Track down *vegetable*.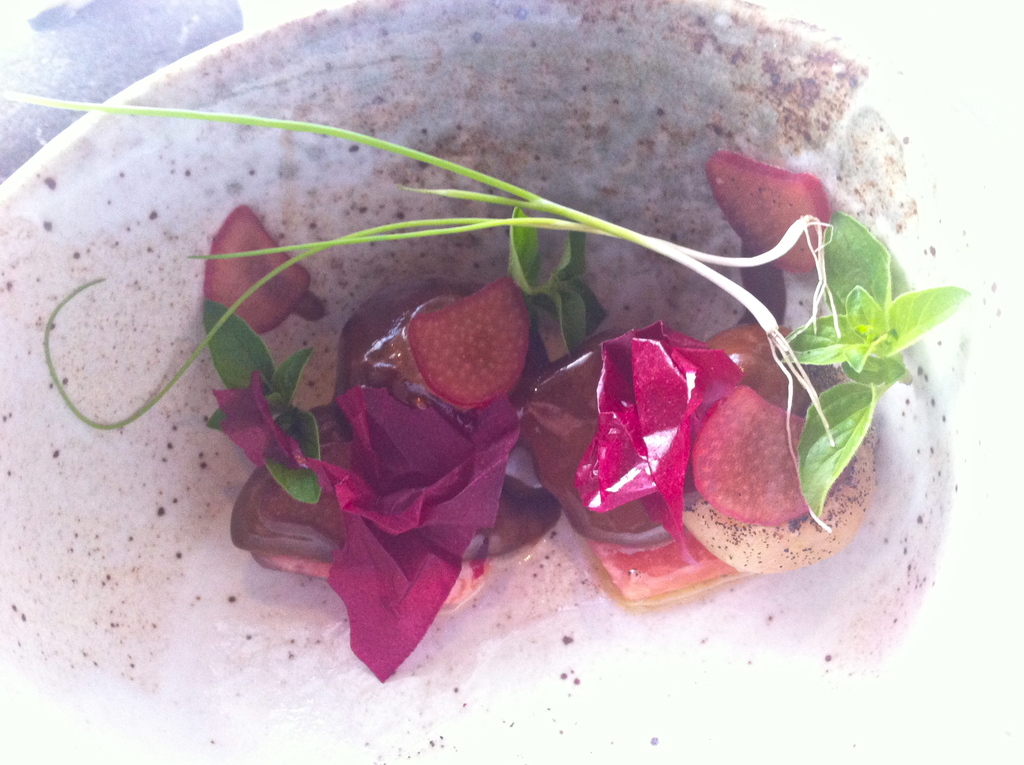
Tracked to 202:204:334:334.
